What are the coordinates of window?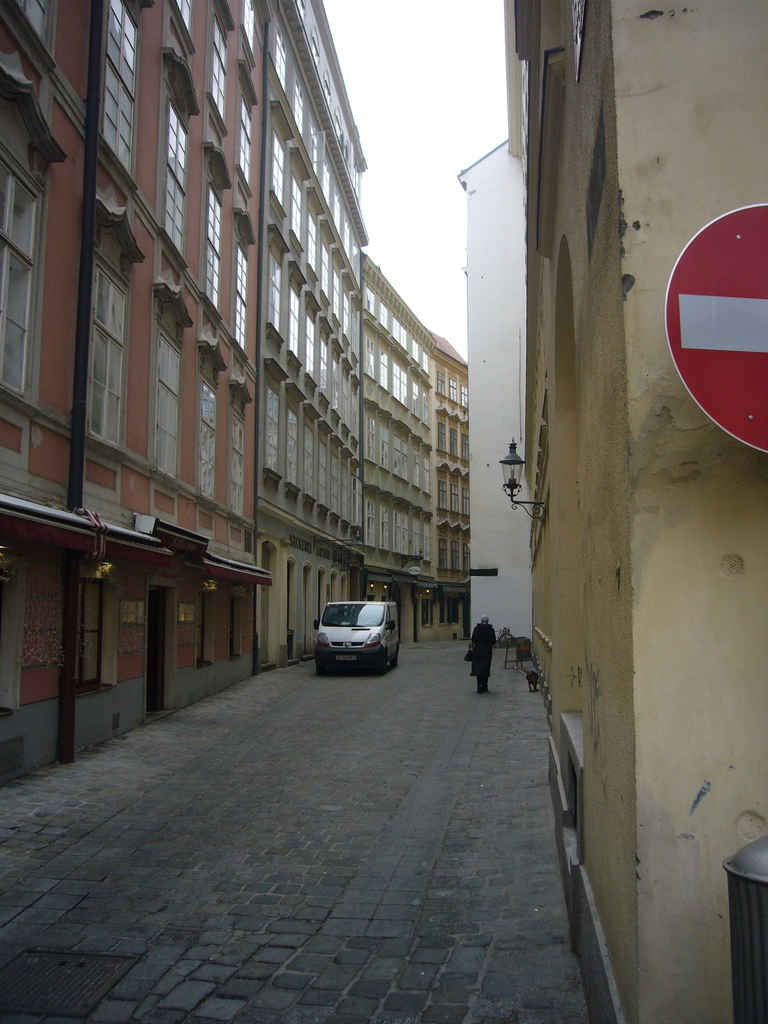
select_region(242, 61, 259, 196).
